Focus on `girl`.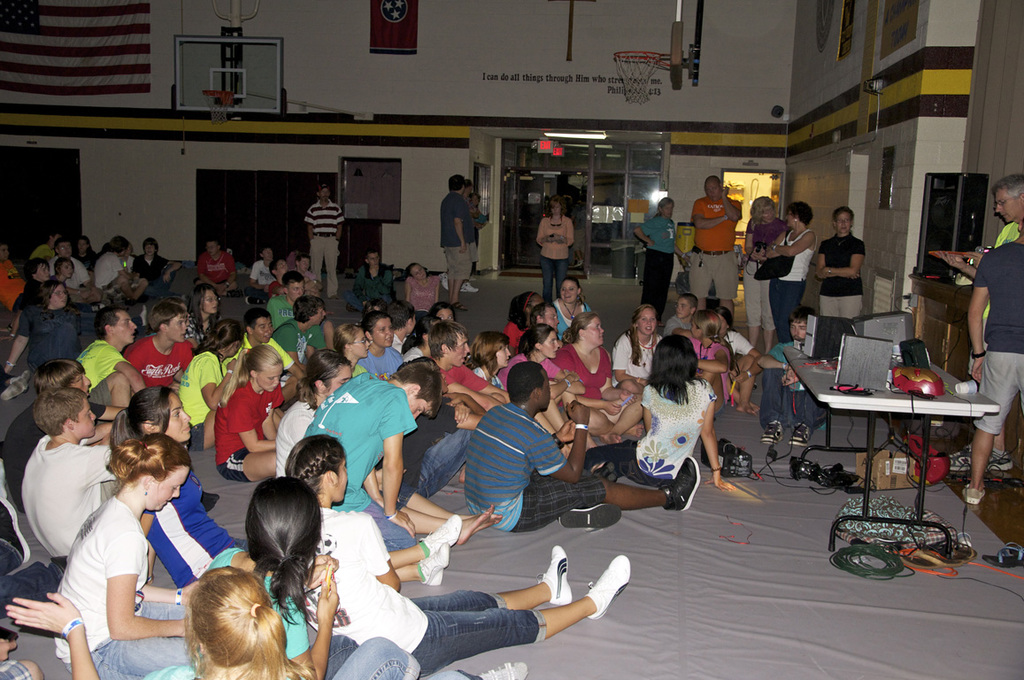
Focused at (left=535, top=192, right=574, bottom=302).
